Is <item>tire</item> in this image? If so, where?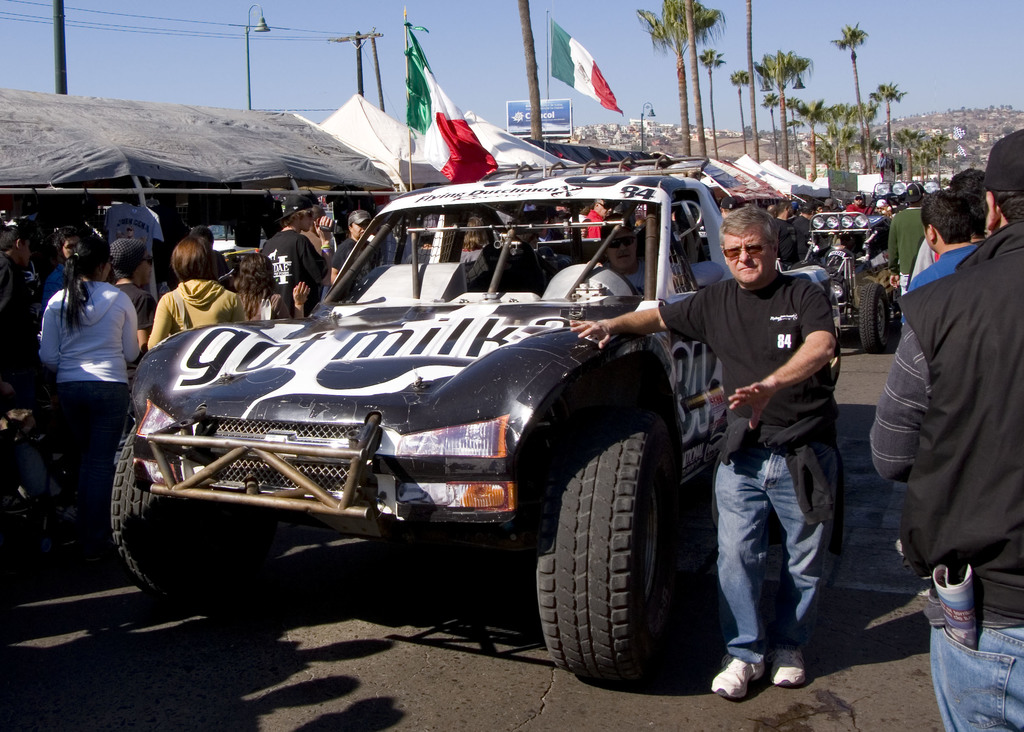
Yes, at 858, 283, 895, 355.
